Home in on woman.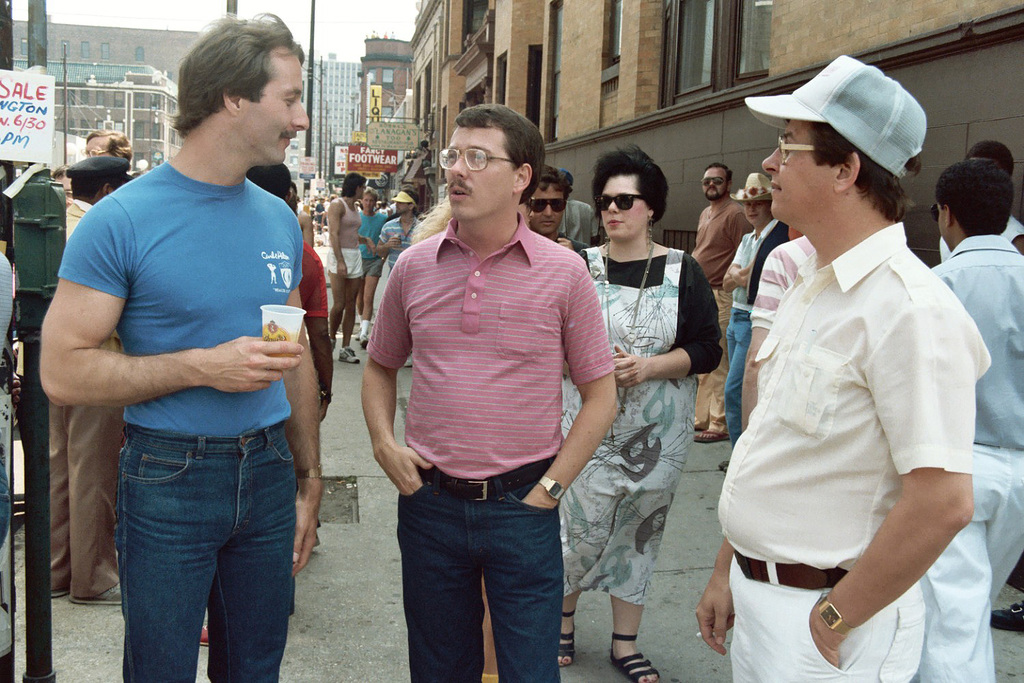
Homed in at <bbox>359, 190, 386, 349</bbox>.
